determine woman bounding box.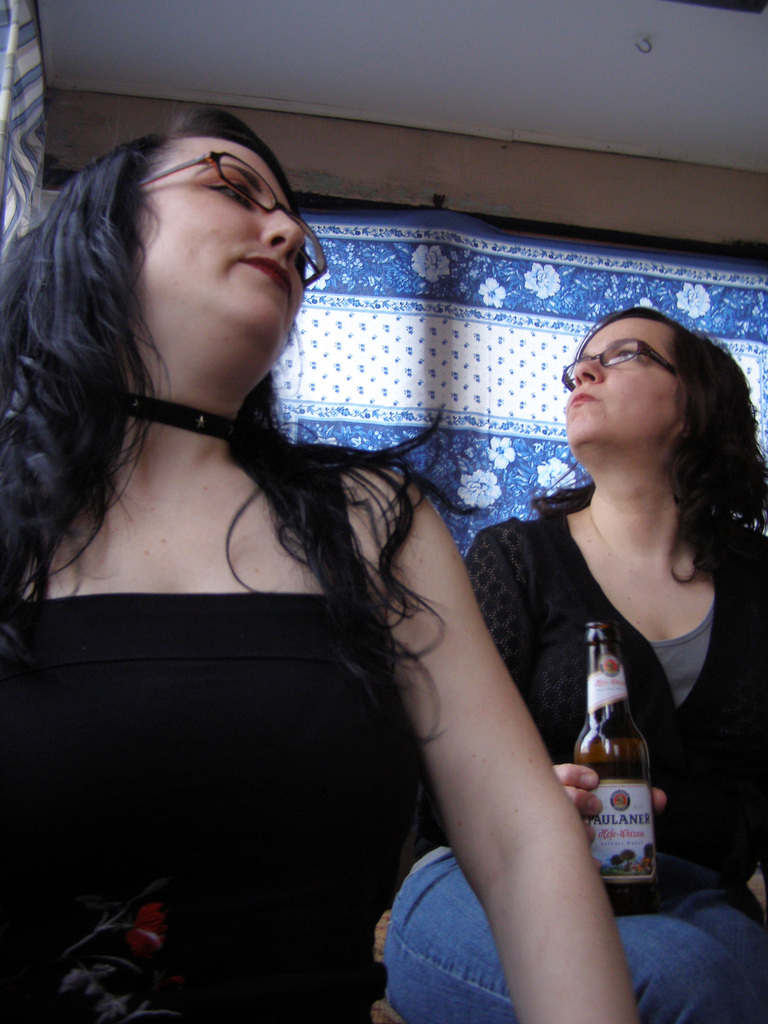
Determined: 385:302:767:1023.
